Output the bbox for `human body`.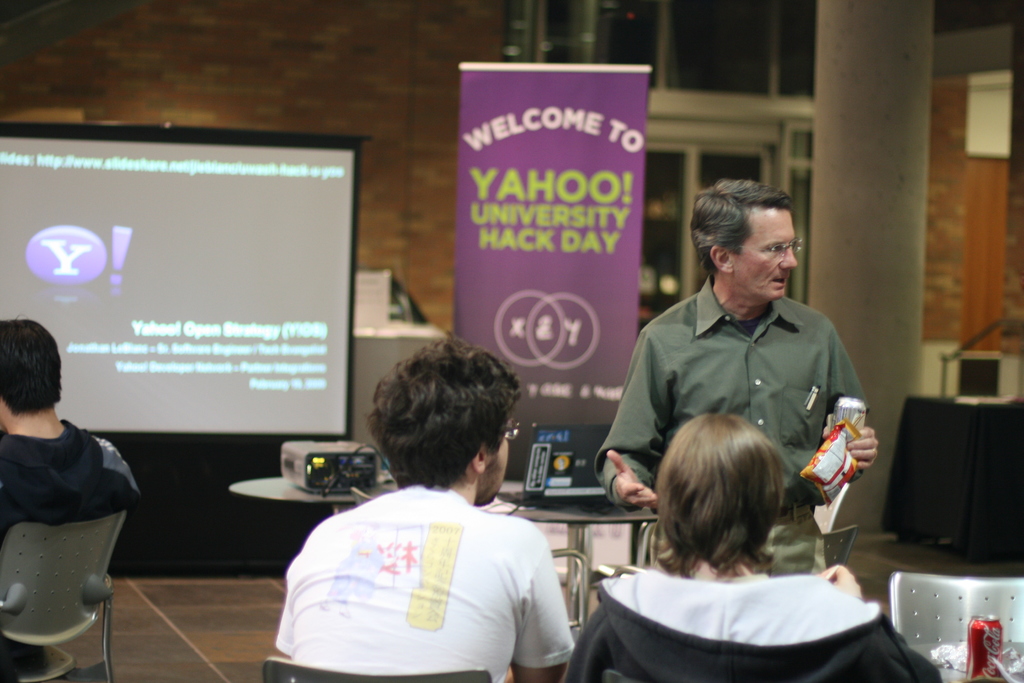
273 336 577 682.
